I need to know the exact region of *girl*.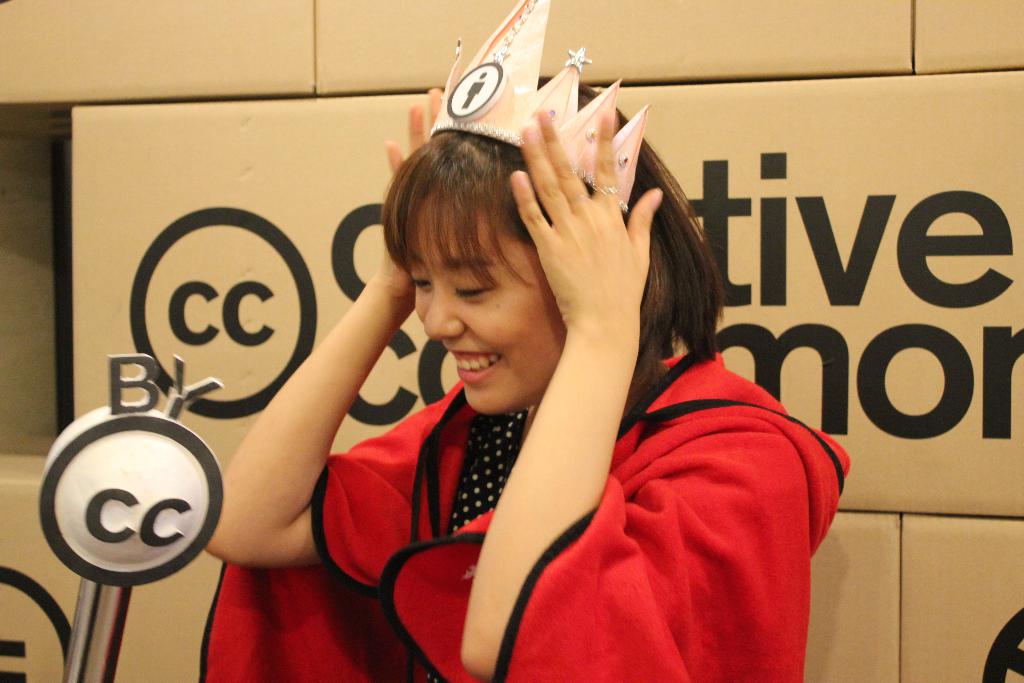
Region: left=245, top=60, right=827, bottom=682.
